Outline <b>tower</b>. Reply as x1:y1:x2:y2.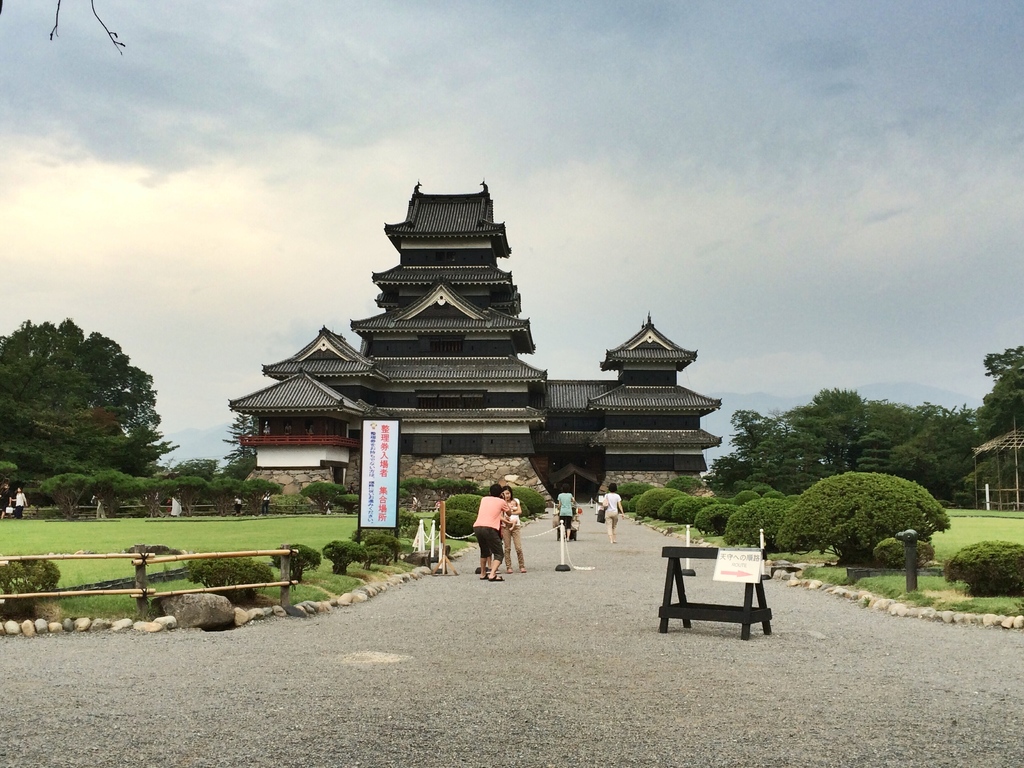
265:324:384:384.
